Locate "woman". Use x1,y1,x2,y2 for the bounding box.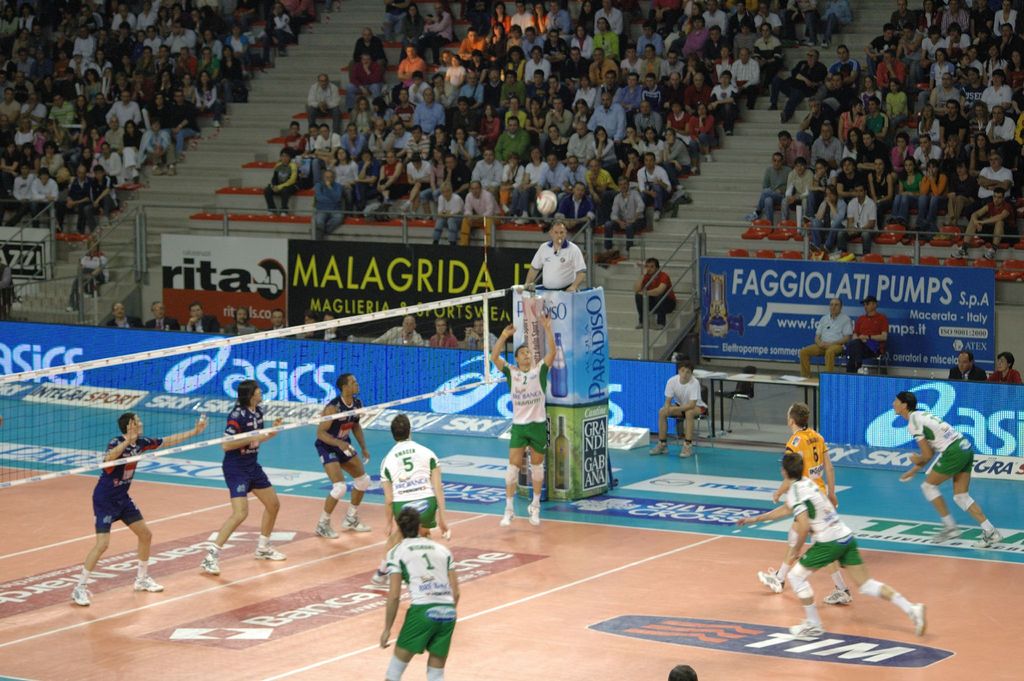
158,70,174,96.
